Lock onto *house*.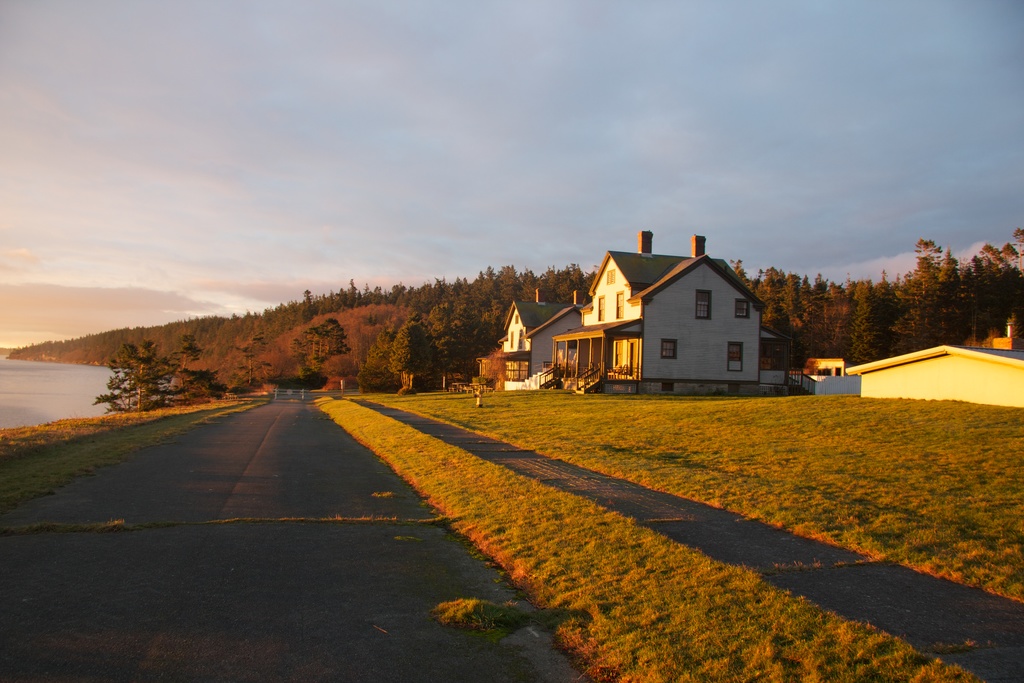
Locked: l=476, t=230, r=769, b=389.
